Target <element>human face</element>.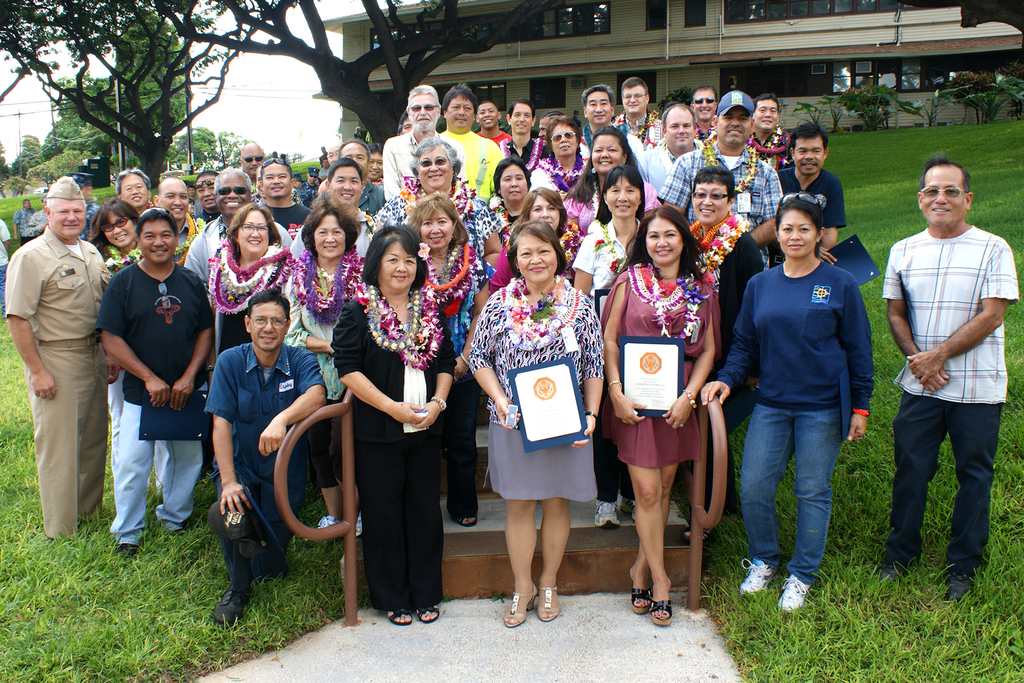
Target region: [x1=622, y1=86, x2=644, y2=116].
